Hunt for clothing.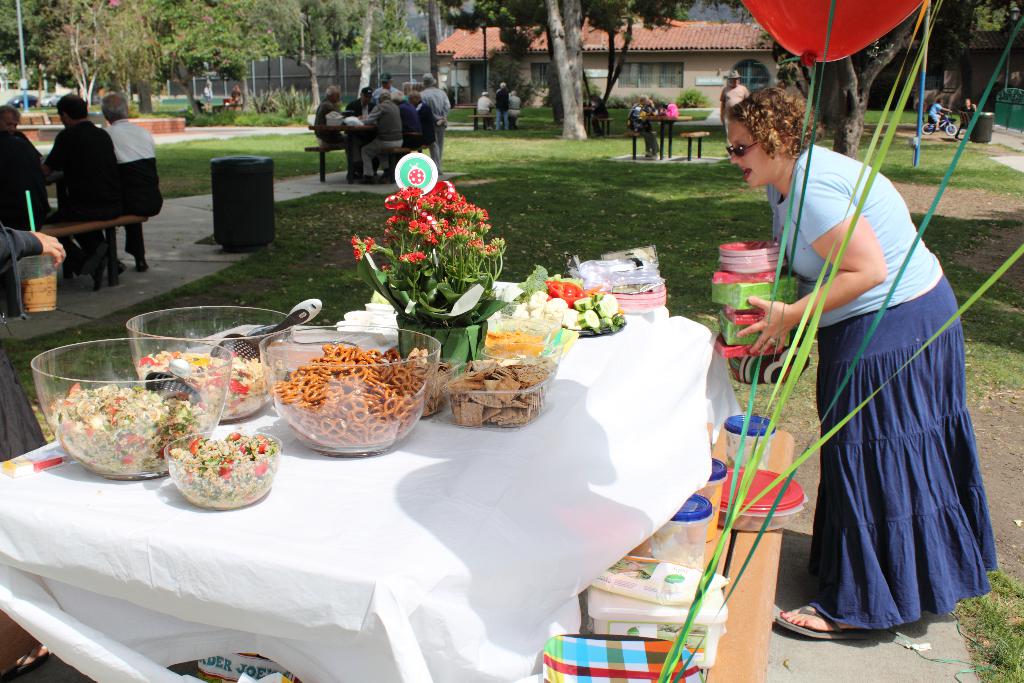
Hunted down at [x1=106, y1=114, x2=164, y2=248].
